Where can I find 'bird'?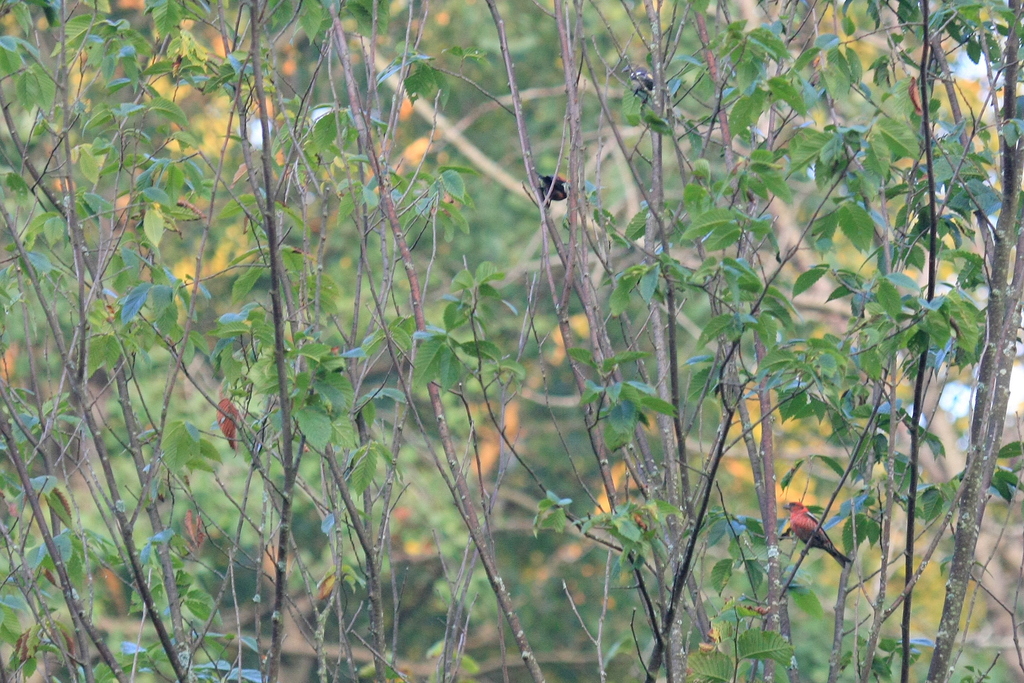
You can find it at box(531, 169, 564, 206).
